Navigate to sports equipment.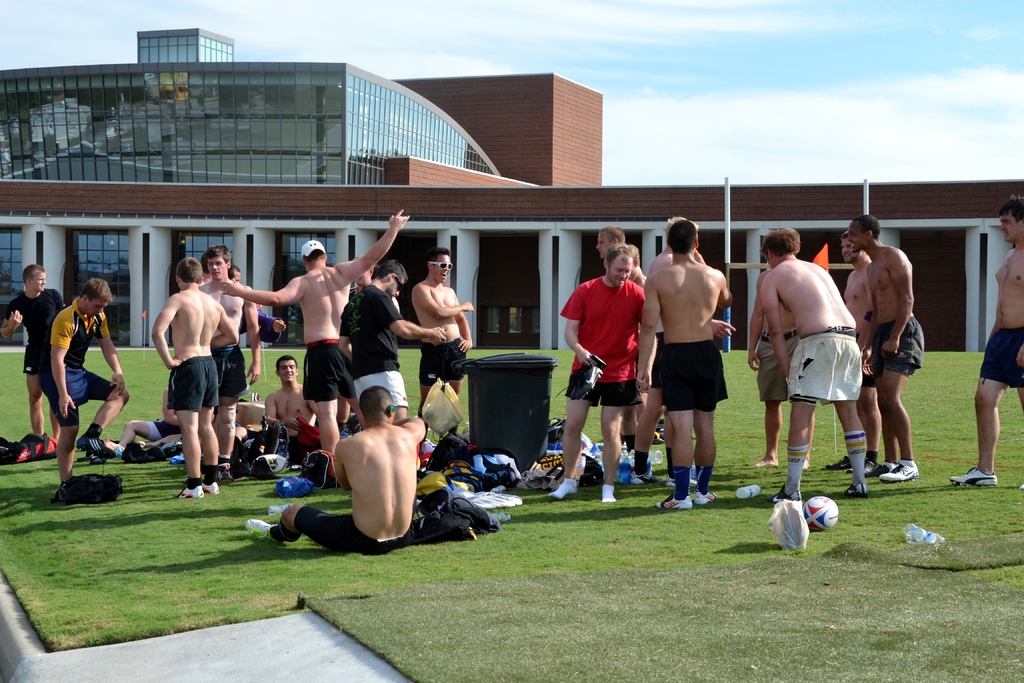
Navigation target: 804/491/842/532.
